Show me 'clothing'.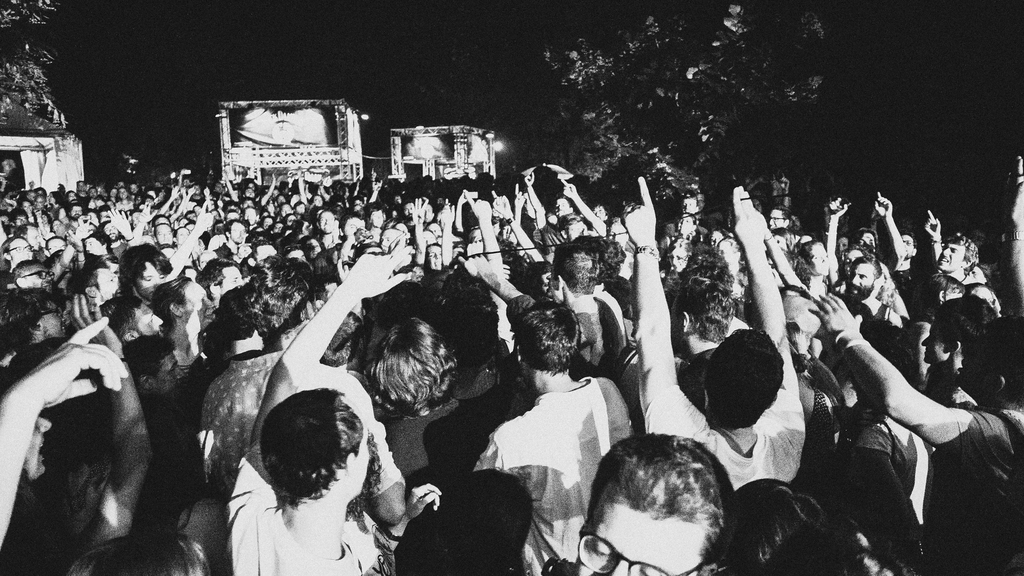
'clothing' is here: (930, 407, 1023, 575).
